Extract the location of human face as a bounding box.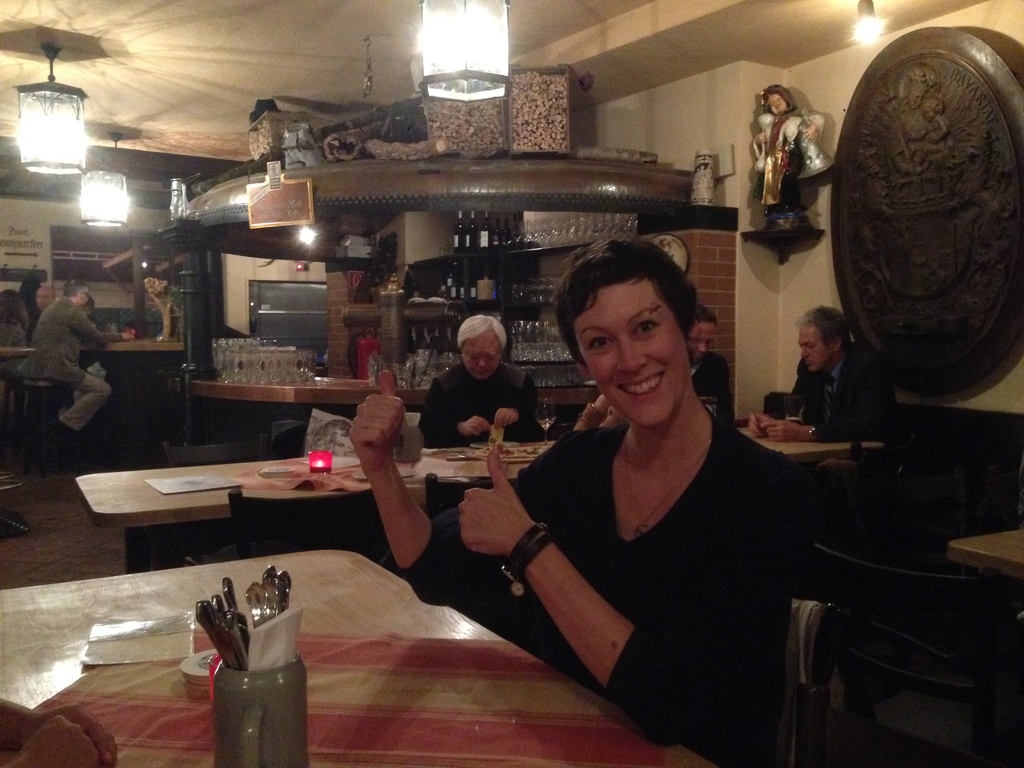
458:337:500:381.
